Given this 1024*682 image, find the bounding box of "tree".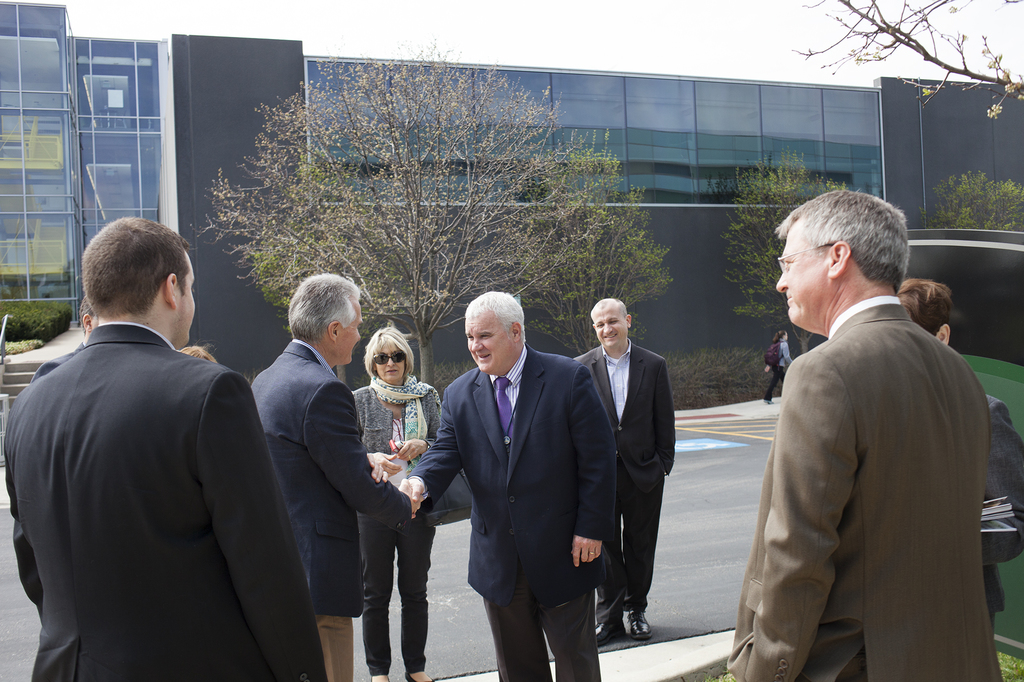
Rect(220, 68, 620, 342).
